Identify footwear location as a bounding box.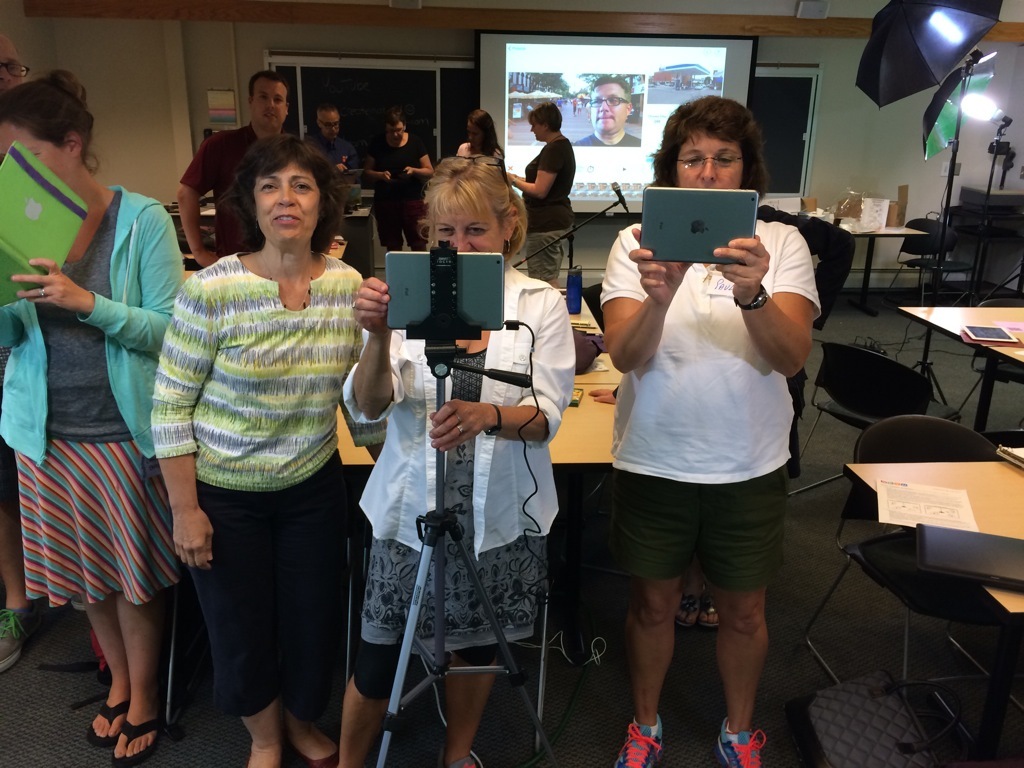
pyautogui.locateOnScreen(88, 697, 136, 744).
